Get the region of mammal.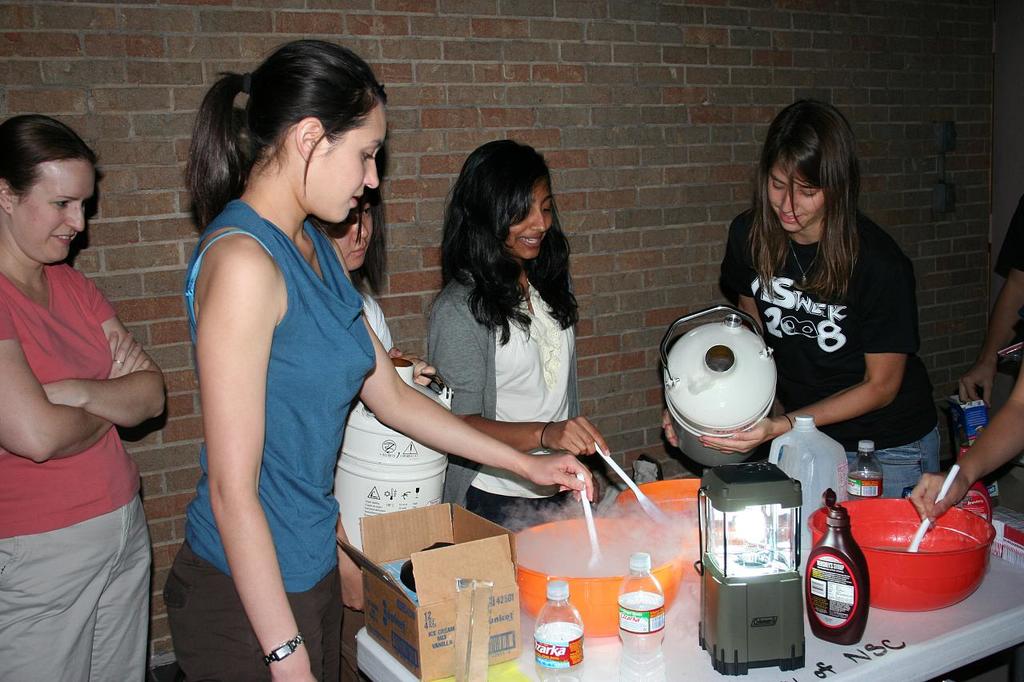
<region>913, 361, 1023, 536</region>.
